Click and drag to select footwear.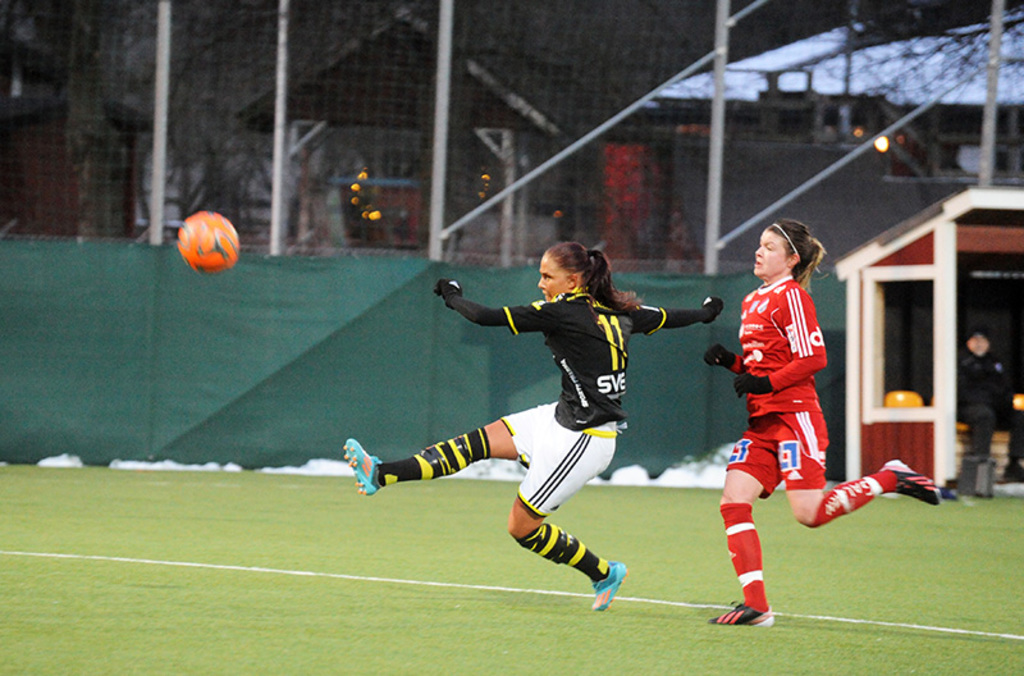
Selection: (left=872, top=448, right=942, bottom=507).
